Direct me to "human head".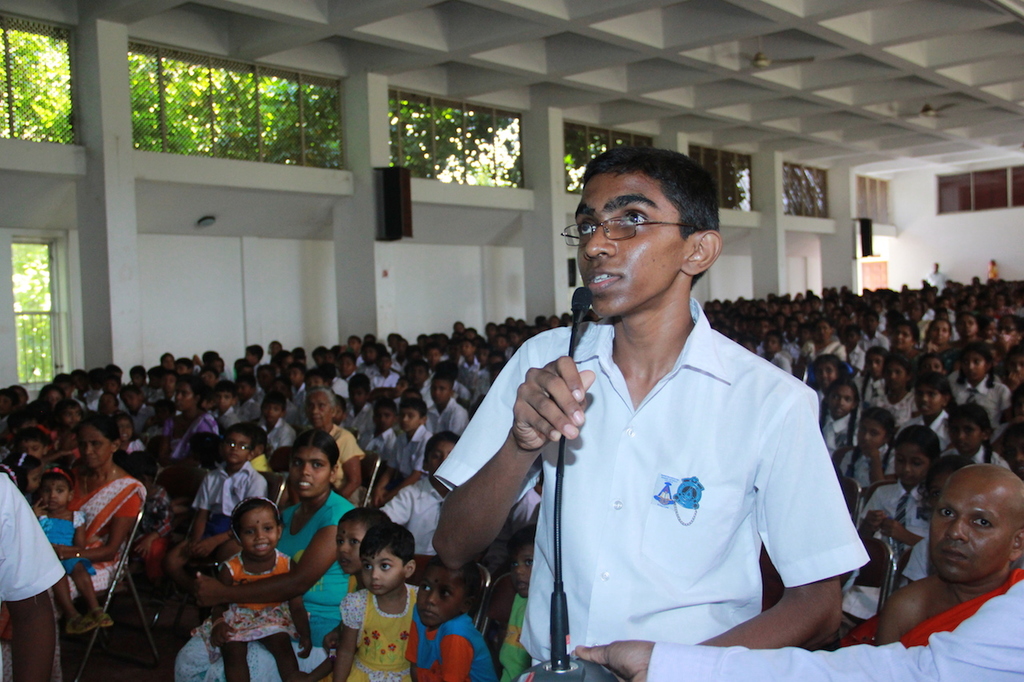
Direction: bbox=(862, 314, 878, 334).
